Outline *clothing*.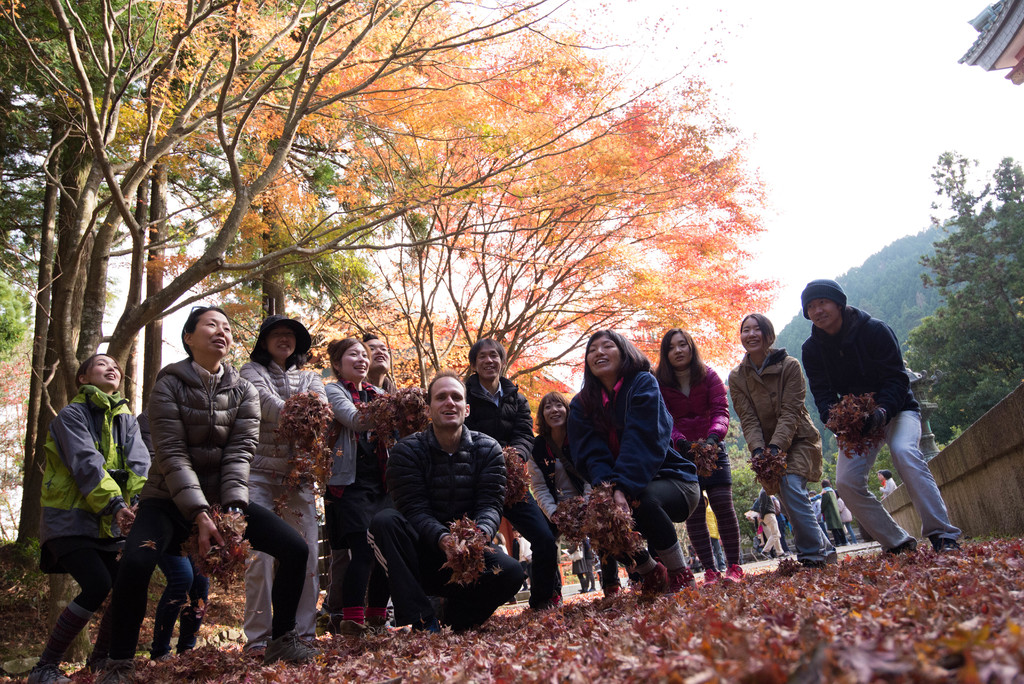
Outline: x1=93, y1=360, x2=308, y2=655.
